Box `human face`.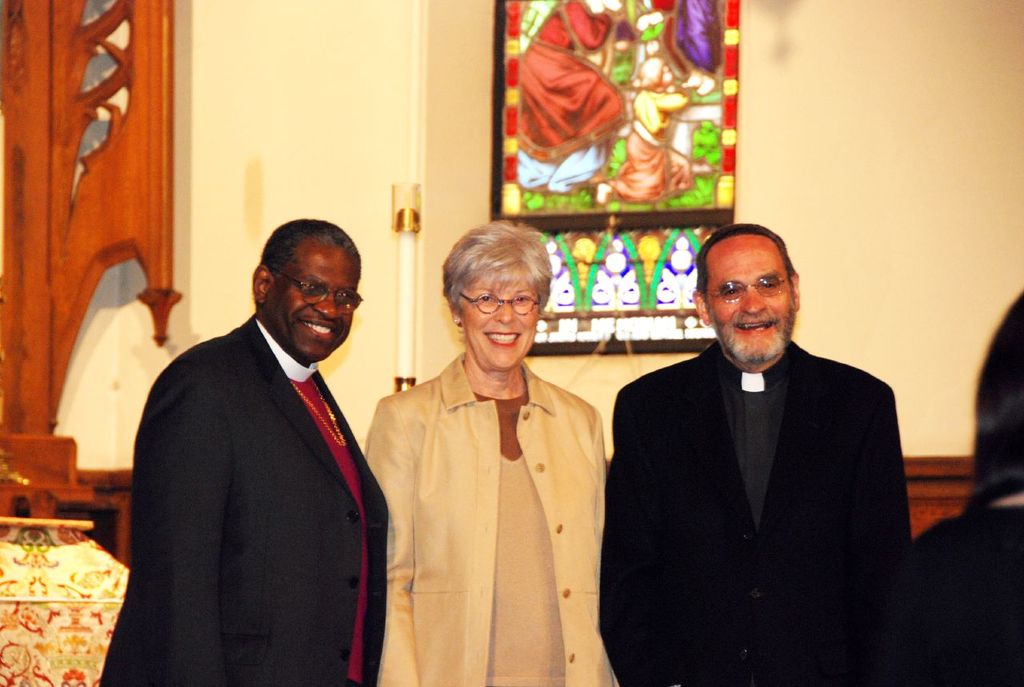
702:238:795:354.
